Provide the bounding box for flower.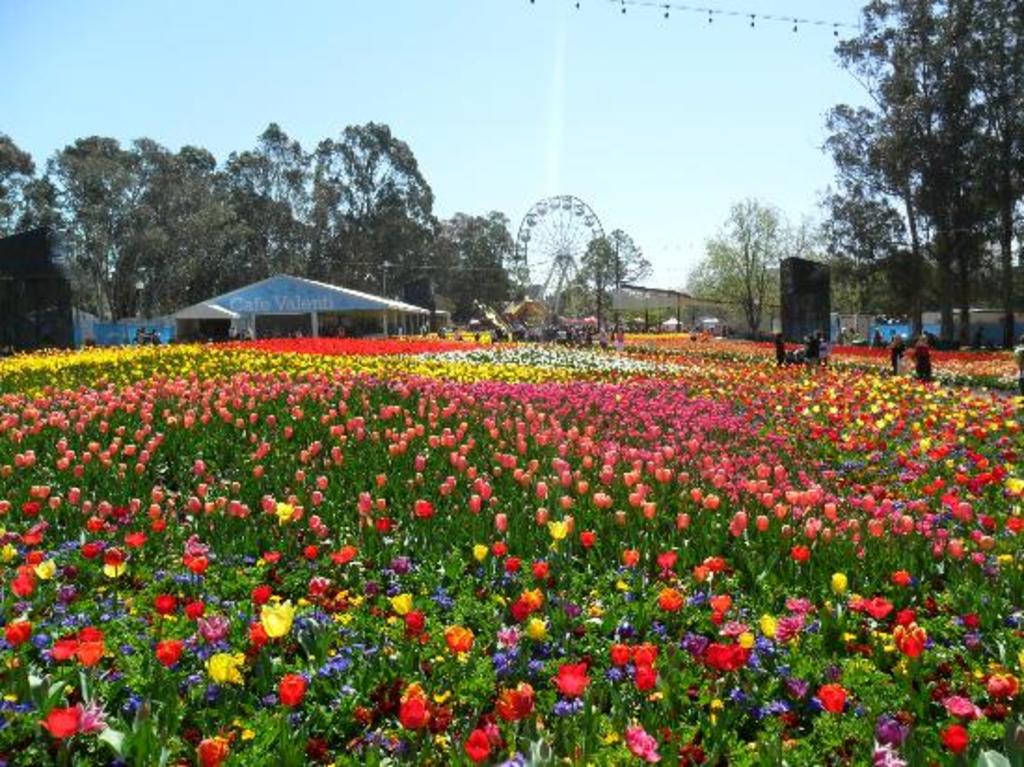
bbox=[784, 540, 812, 566].
